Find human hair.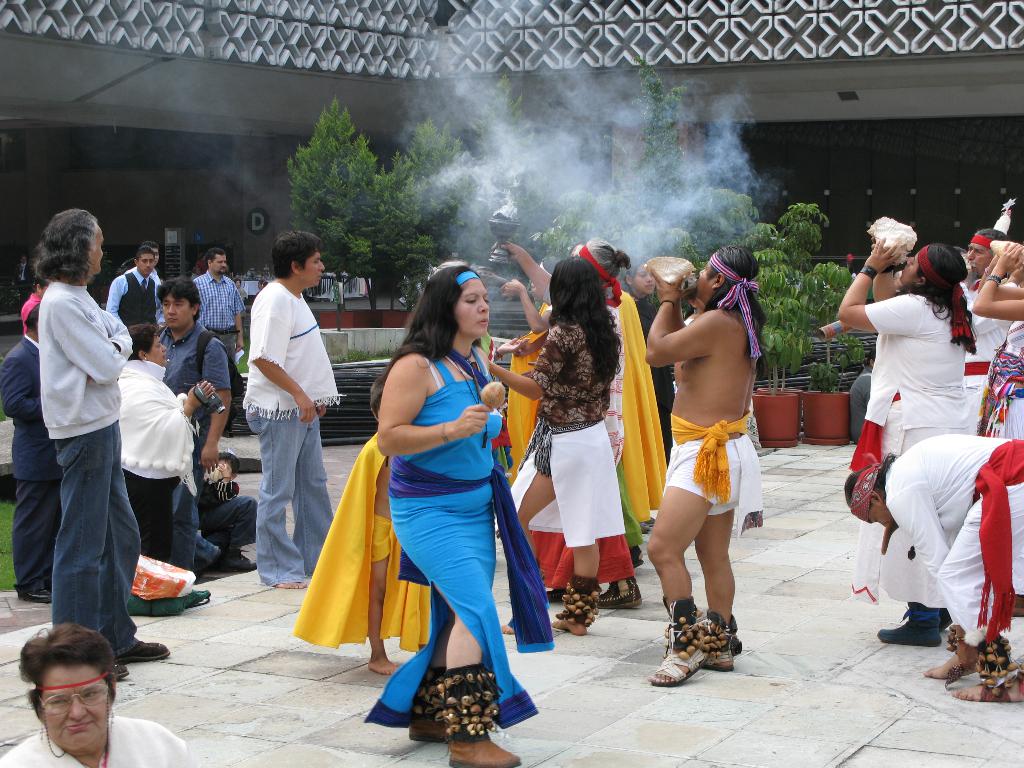
(546,257,625,385).
